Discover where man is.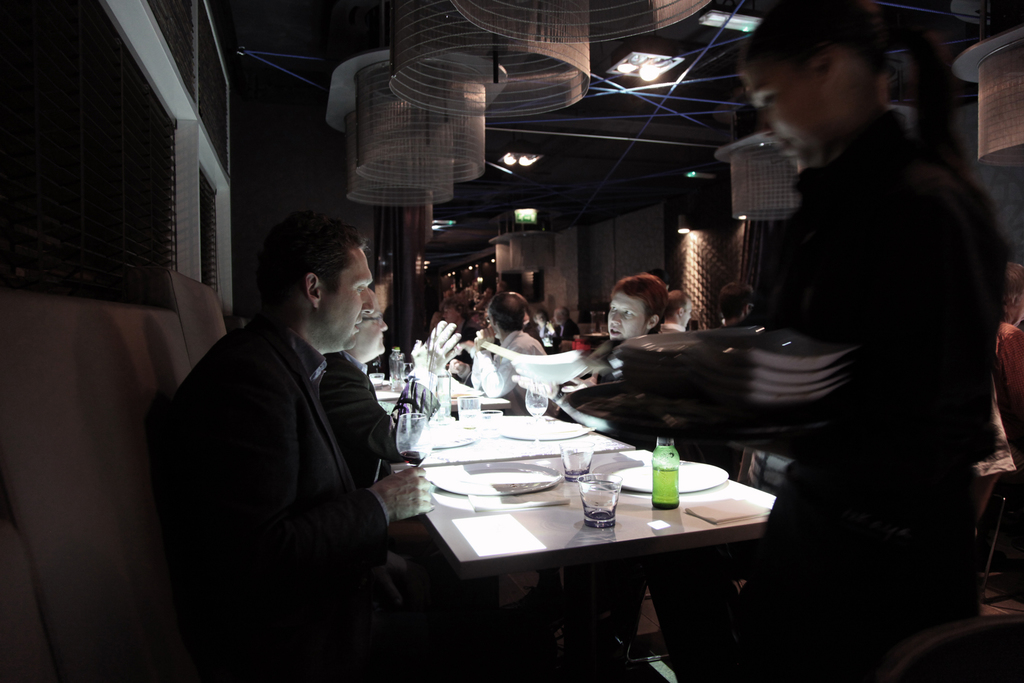
Discovered at left=294, top=274, right=436, bottom=512.
